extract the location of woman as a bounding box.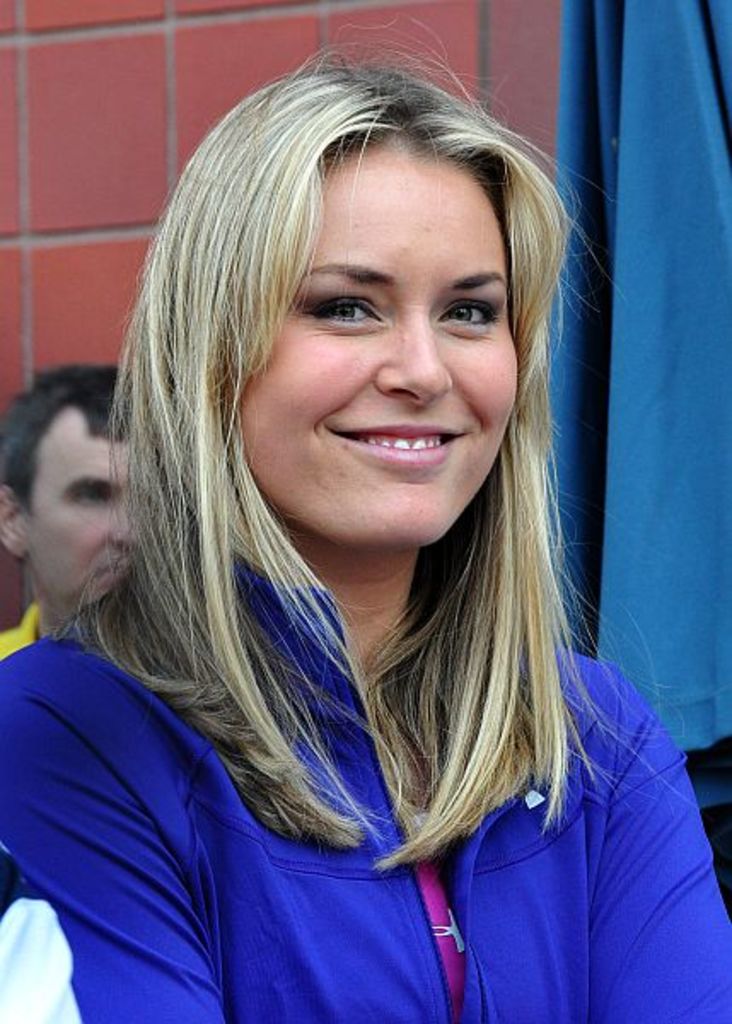
box(17, 68, 710, 985).
